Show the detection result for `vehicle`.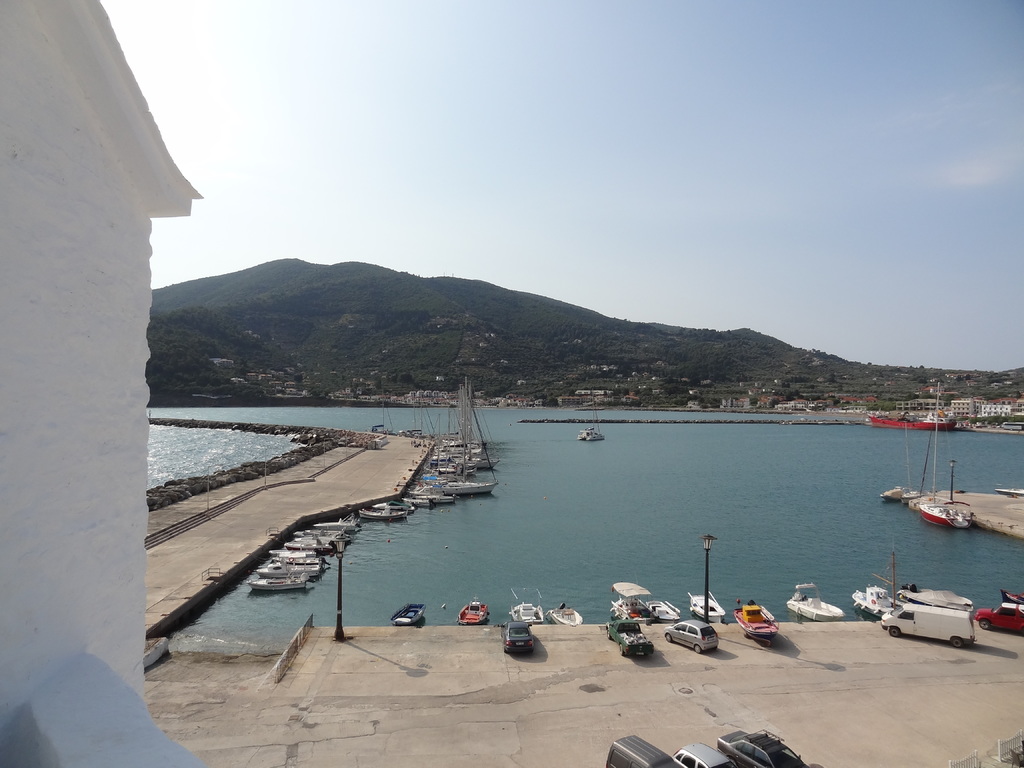
<box>673,738,731,767</box>.
